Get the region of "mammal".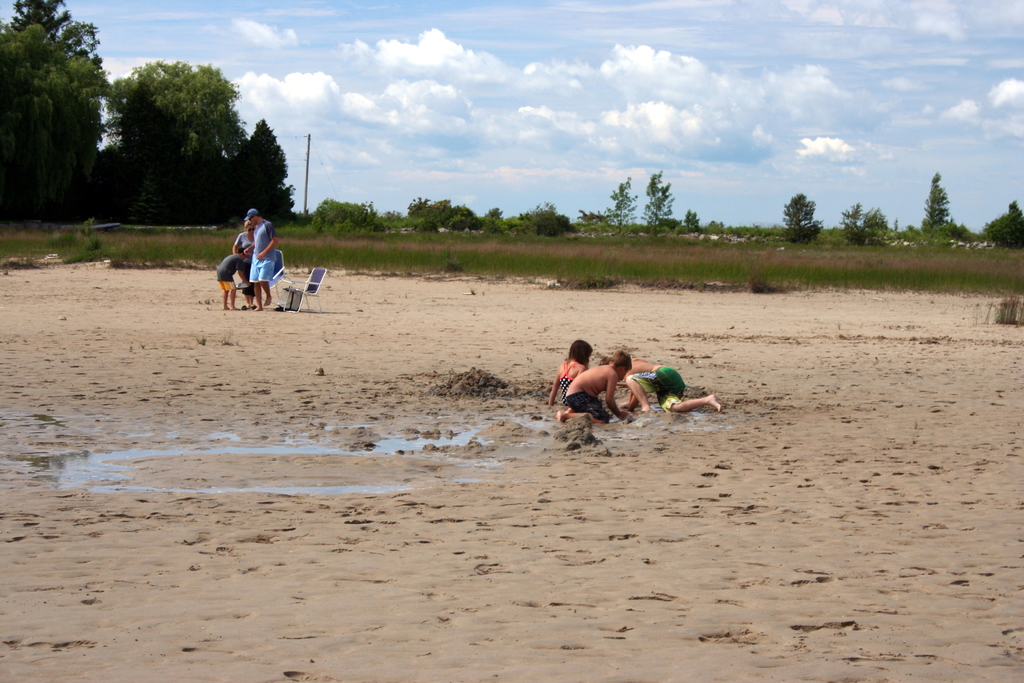
598/355/720/415.
